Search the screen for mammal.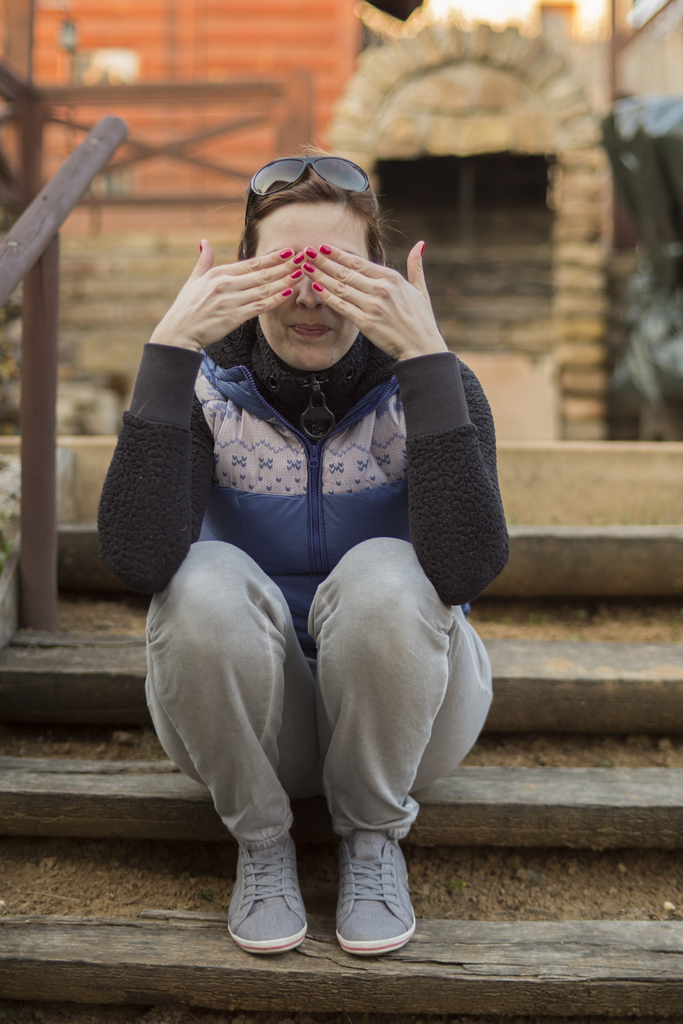
Found at region(95, 150, 509, 954).
